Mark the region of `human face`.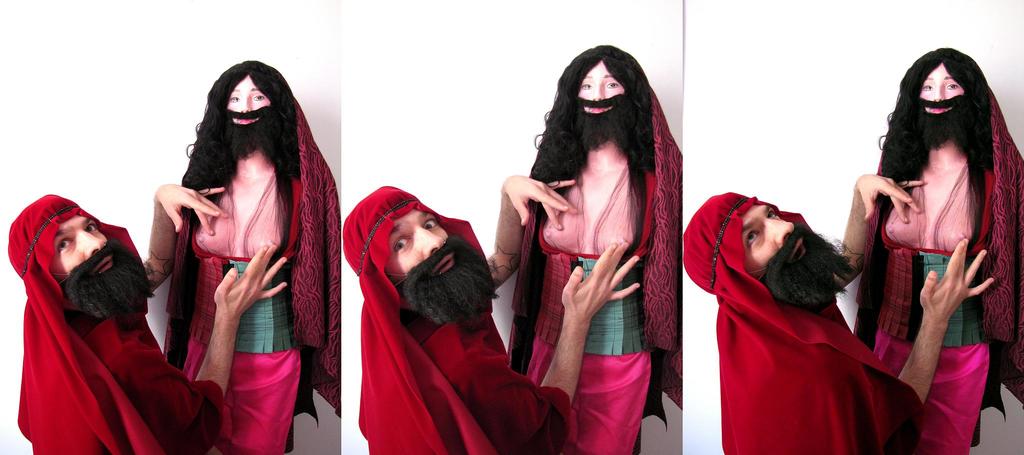
Region: x1=575 y1=54 x2=627 y2=117.
